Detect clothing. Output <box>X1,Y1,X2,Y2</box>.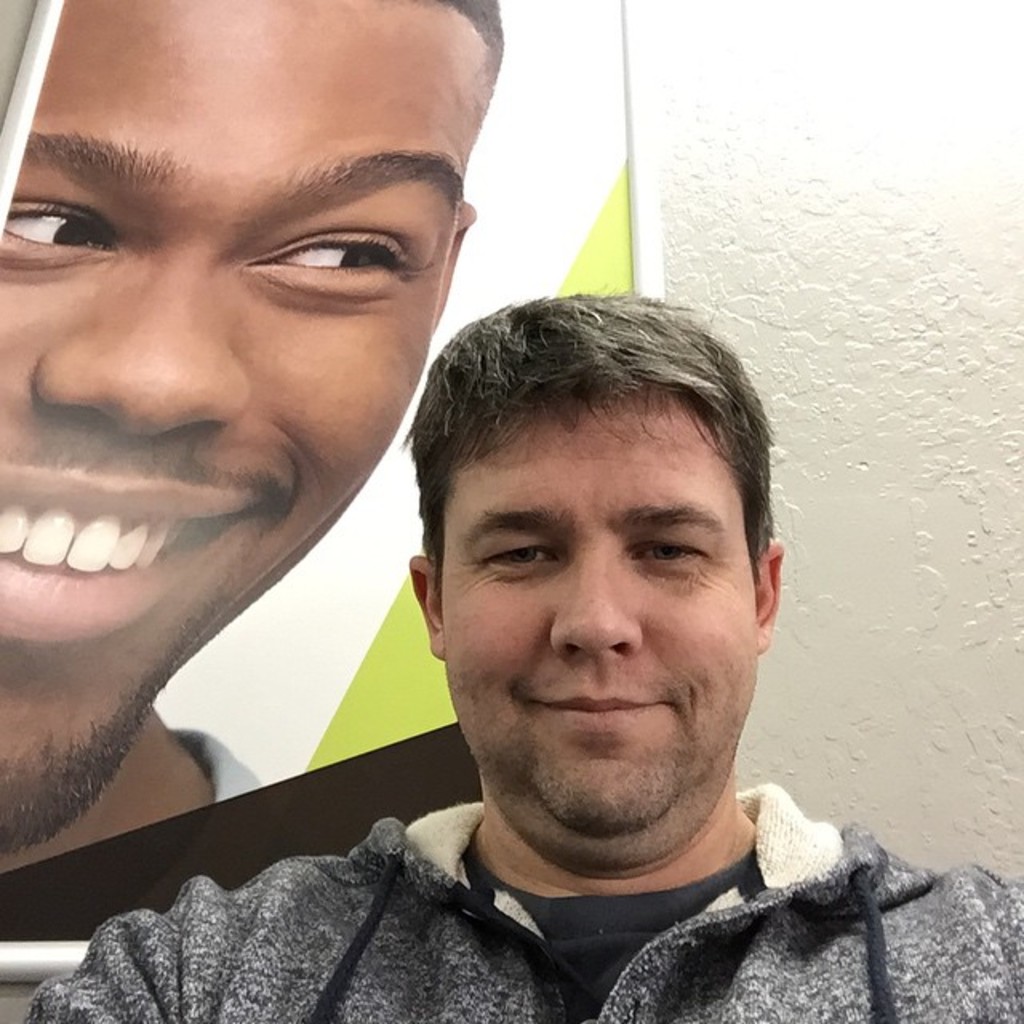
<box>118,683,1010,1021</box>.
